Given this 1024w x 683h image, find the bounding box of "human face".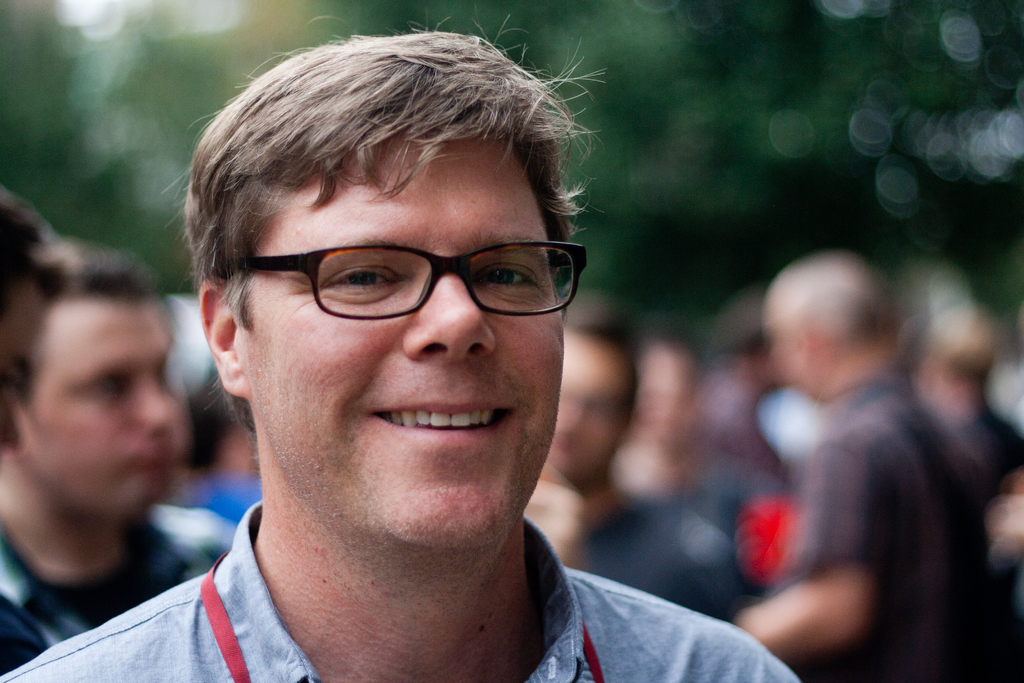
locate(20, 297, 183, 523).
